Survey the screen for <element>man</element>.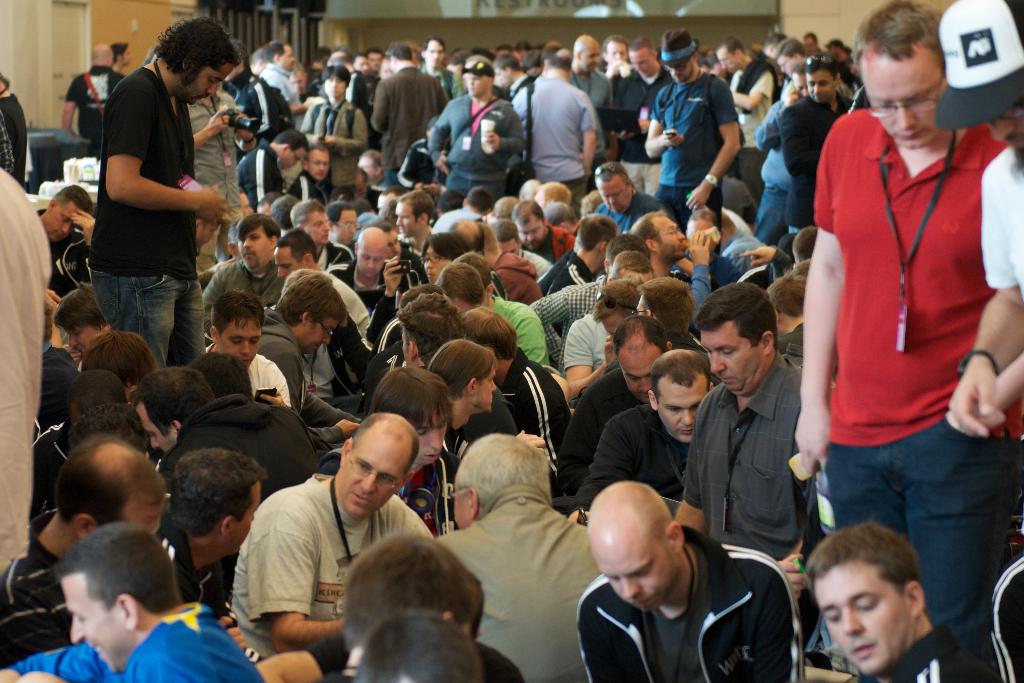
Survey found: (586,154,664,234).
